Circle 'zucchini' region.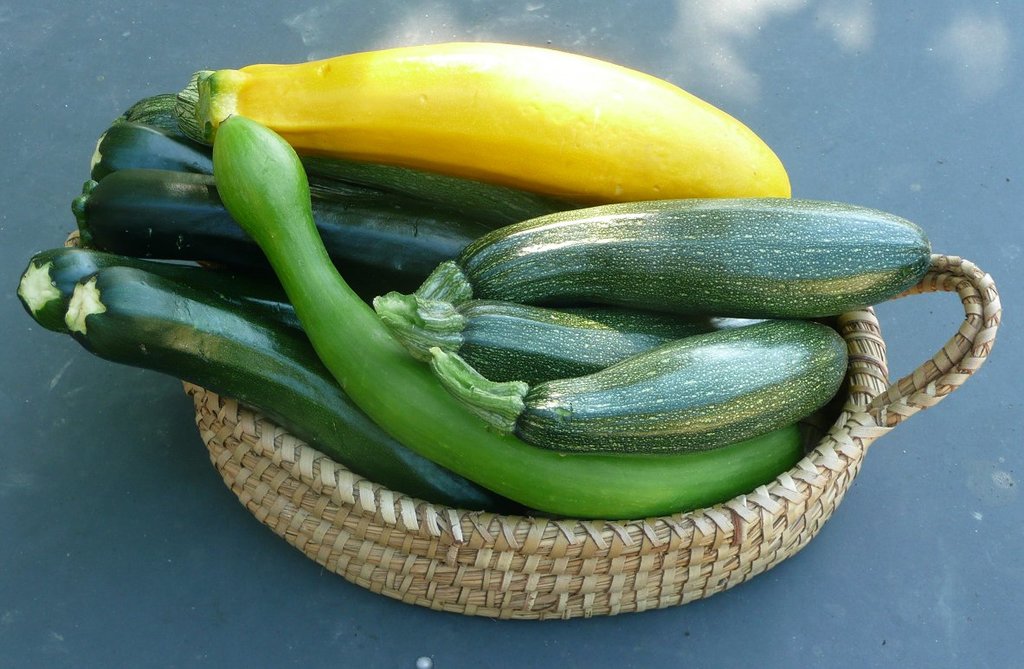
Region: Rect(15, 243, 339, 349).
